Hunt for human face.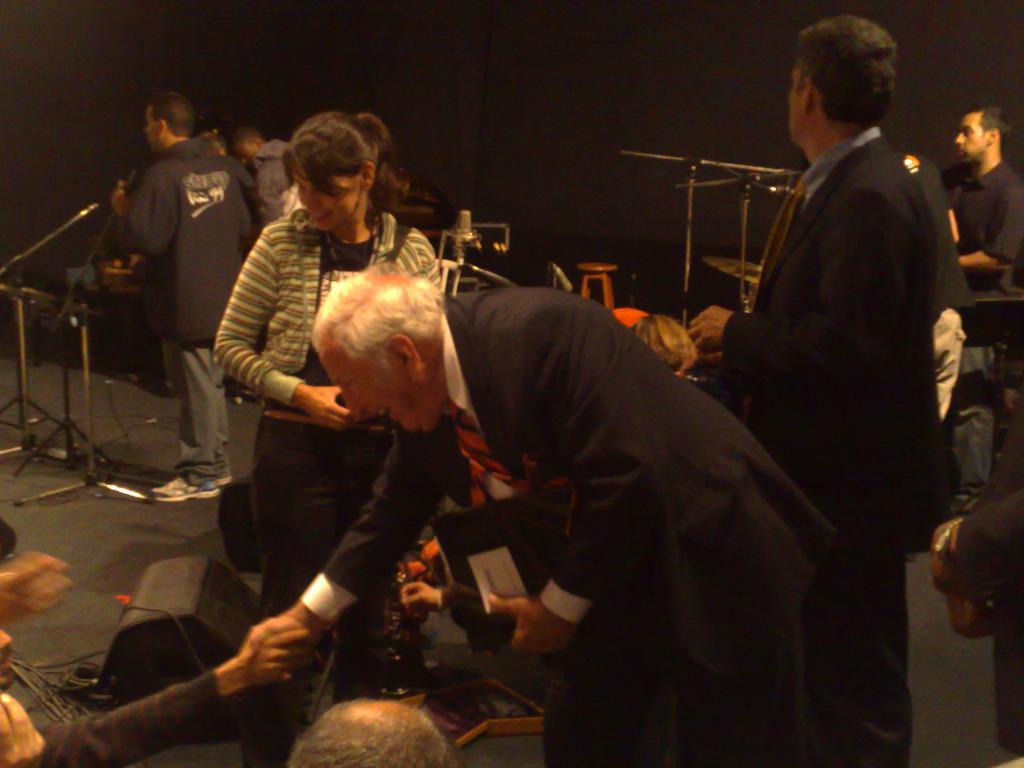
Hunted down at <region>954, 115, 992, 166</region>.
